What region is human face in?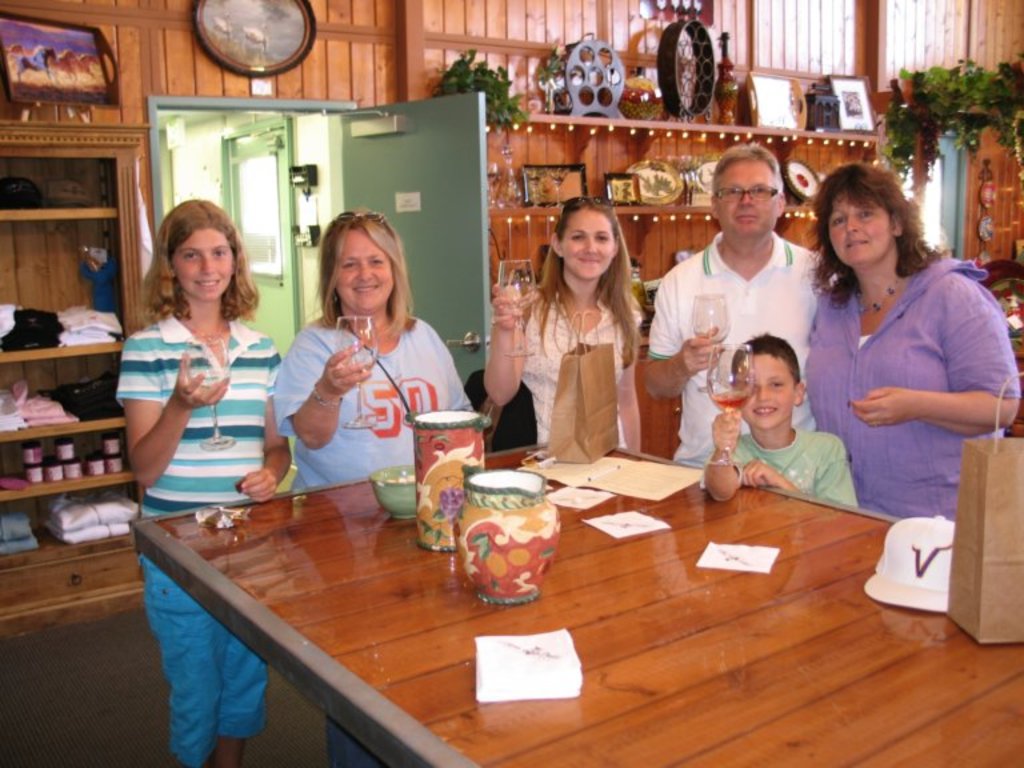
box(172, 225, 233, 299).
